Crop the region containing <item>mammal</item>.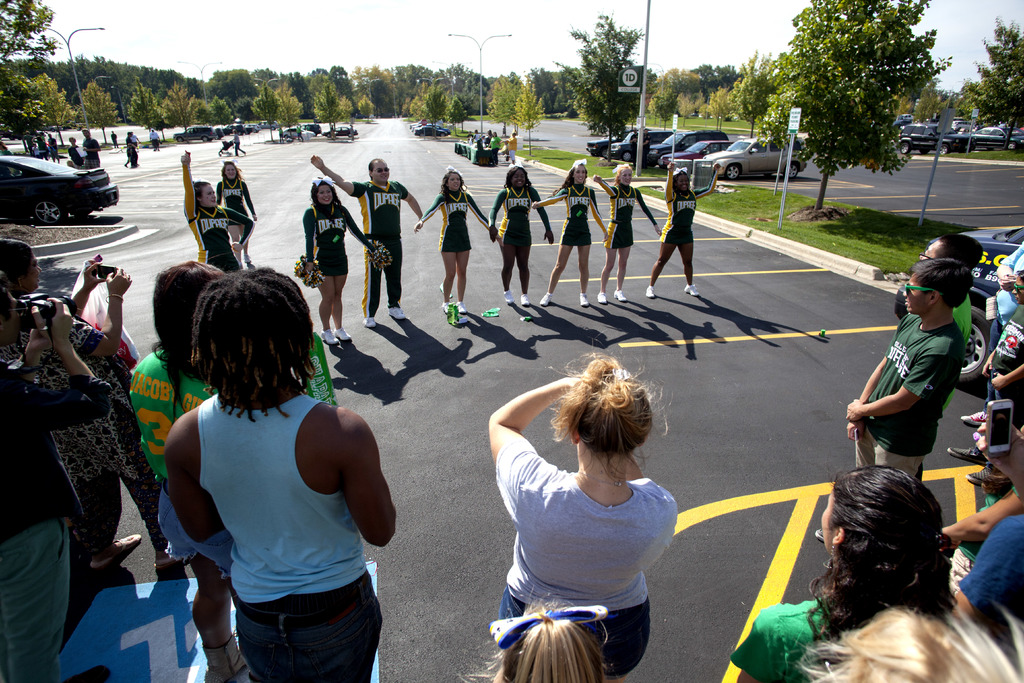
Crop region: Rect(490, 167, 555, 308).
